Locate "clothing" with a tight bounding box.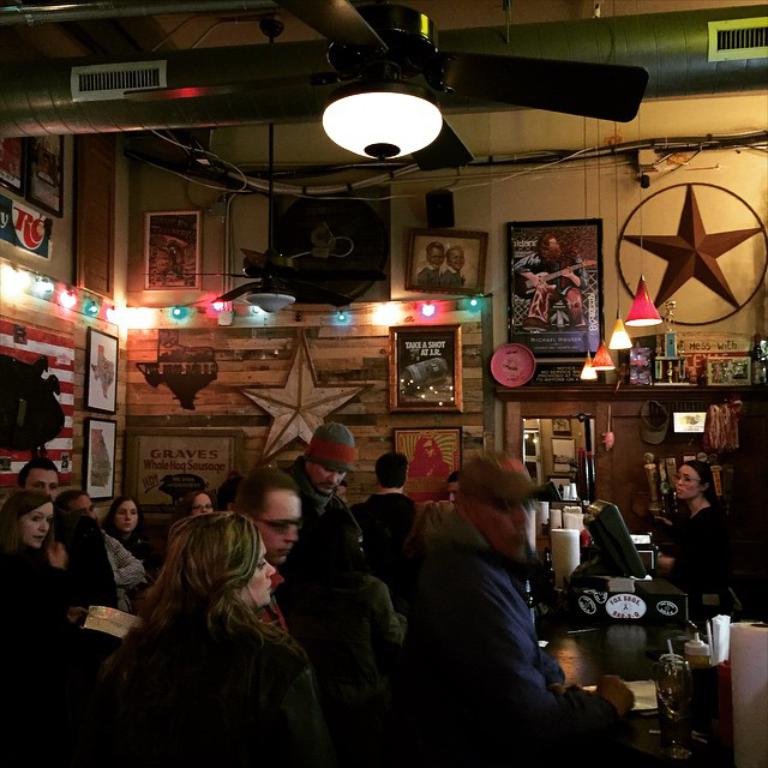
<region>295, 469, 372, 600</region>.
